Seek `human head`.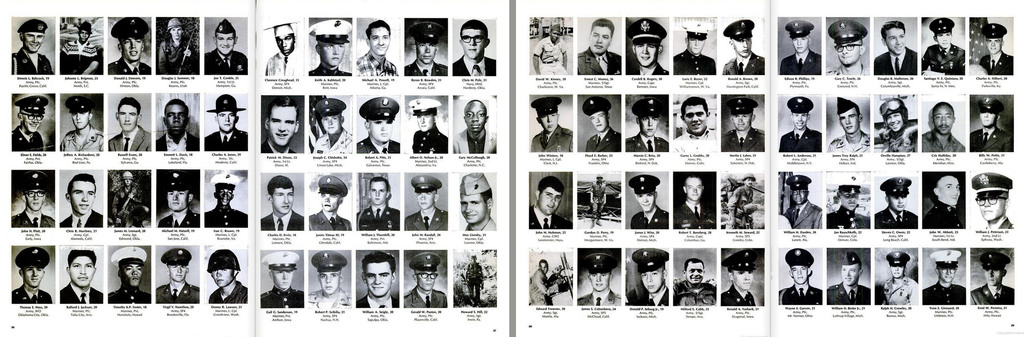
detection(13, 246, 50, 288).
